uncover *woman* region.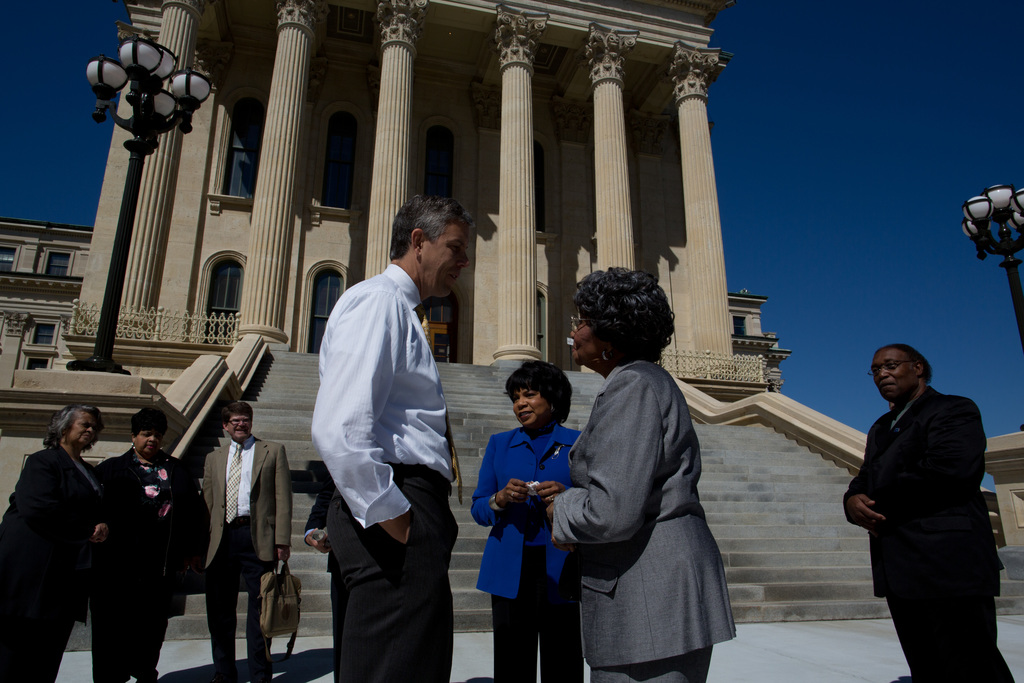
Uncovered: bbox(90, 404, 207, 682).
